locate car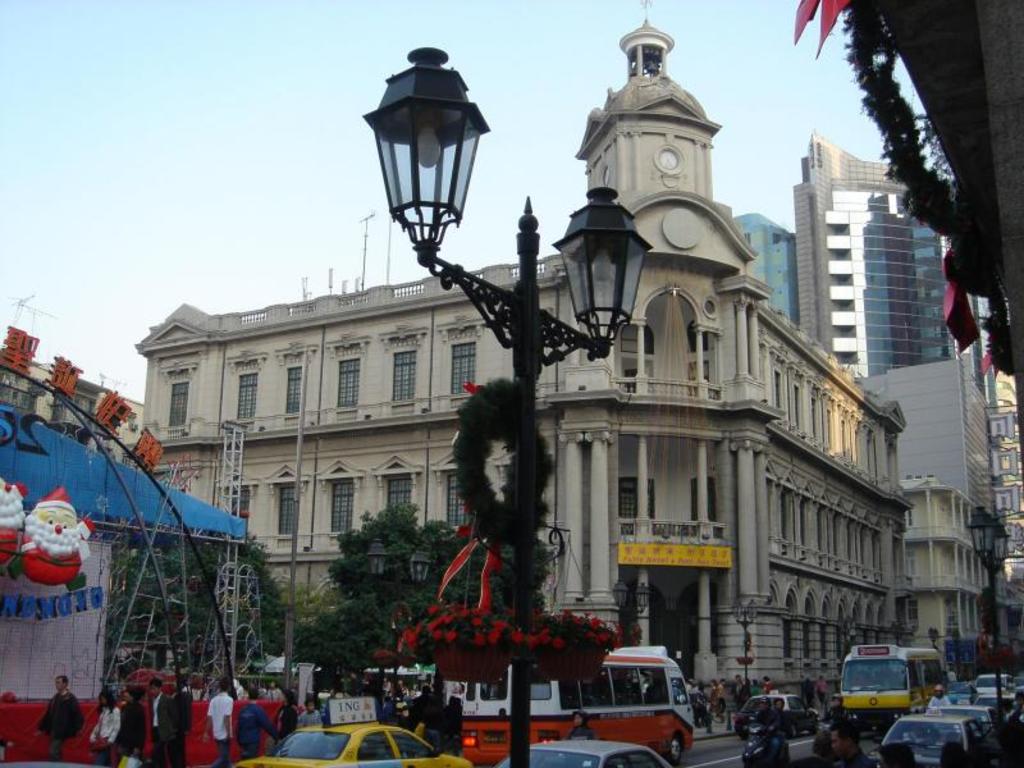
<box>739,691,822,745</box>
